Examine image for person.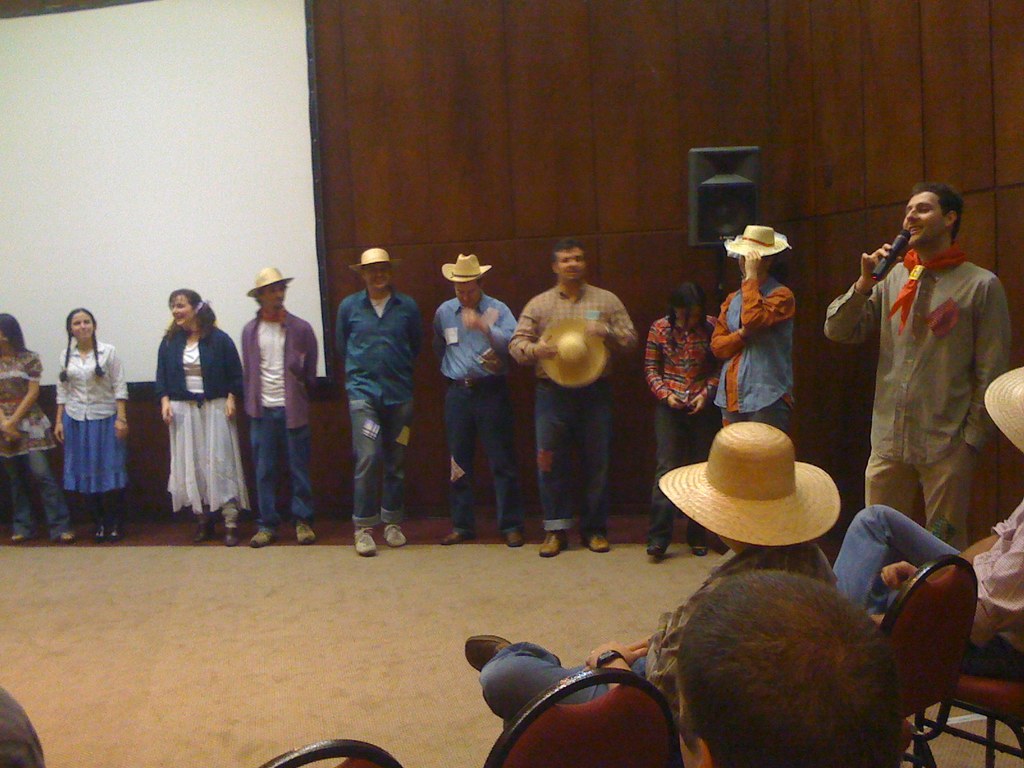
Examination result: l=436, t=253, r=535, b=548.
